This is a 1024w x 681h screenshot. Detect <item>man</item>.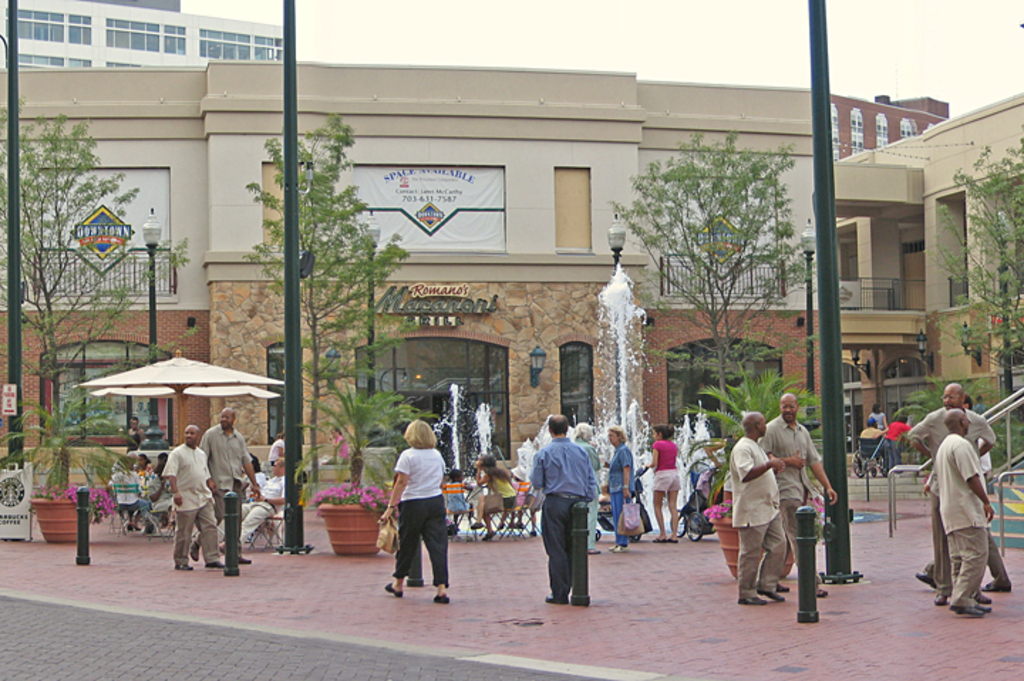
<box>239,454,282,552</box>.
